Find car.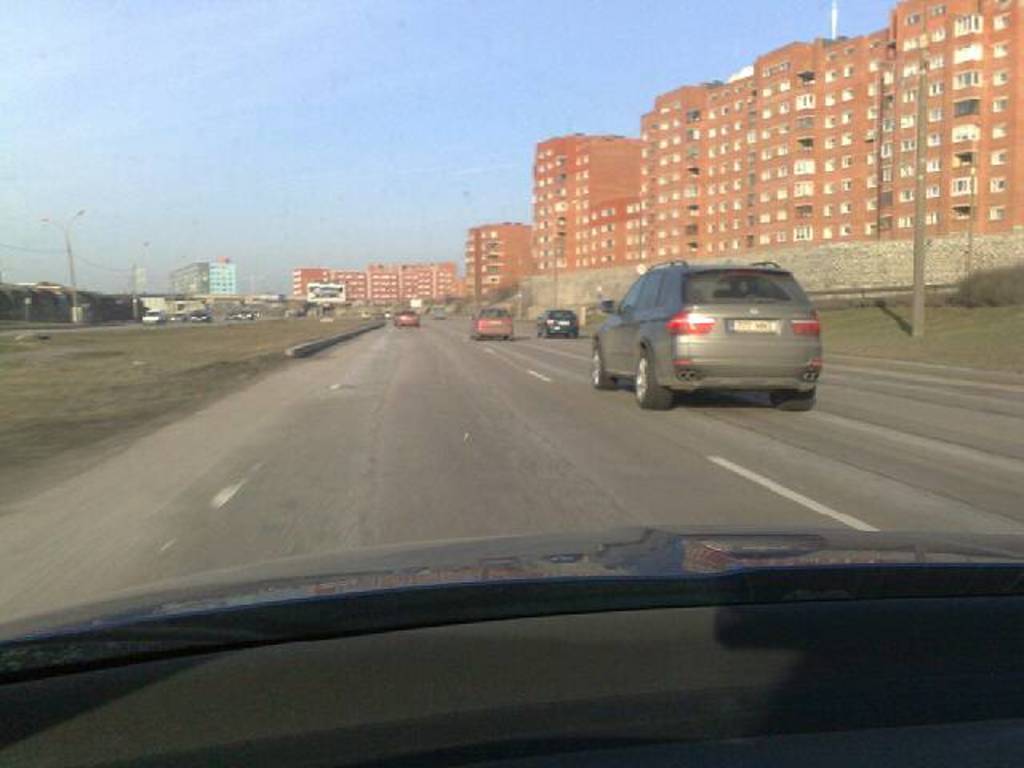
rect(398, 307, 422, 328).
